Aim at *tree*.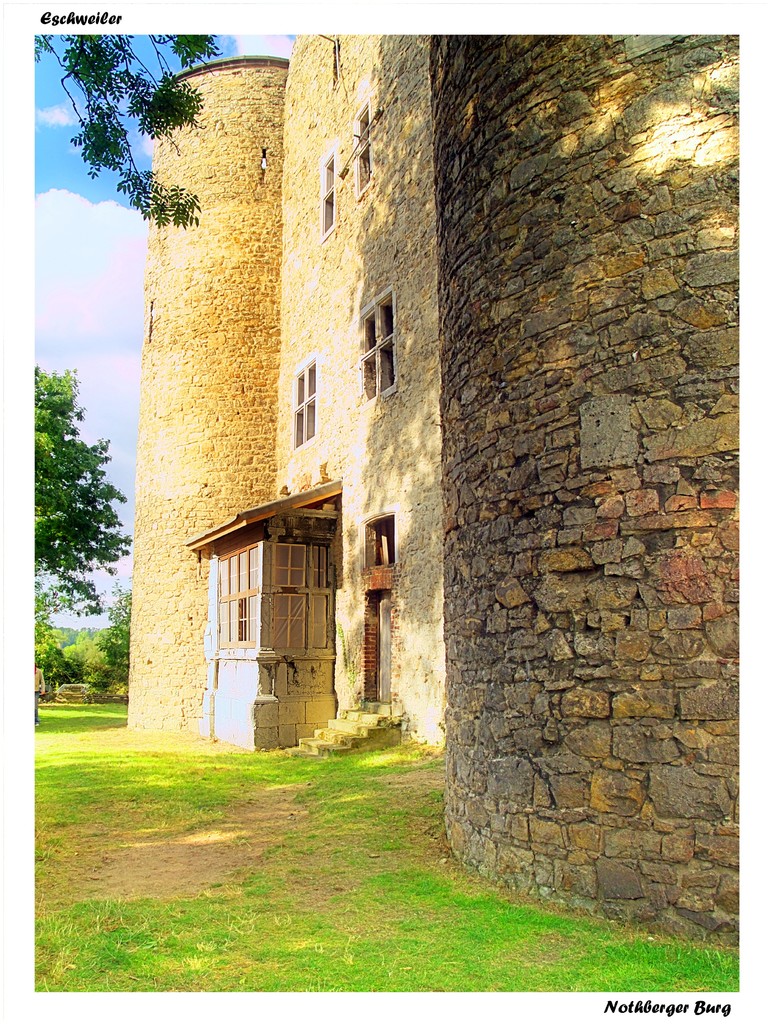
Aimed at box(33, 32, 218, 232).
